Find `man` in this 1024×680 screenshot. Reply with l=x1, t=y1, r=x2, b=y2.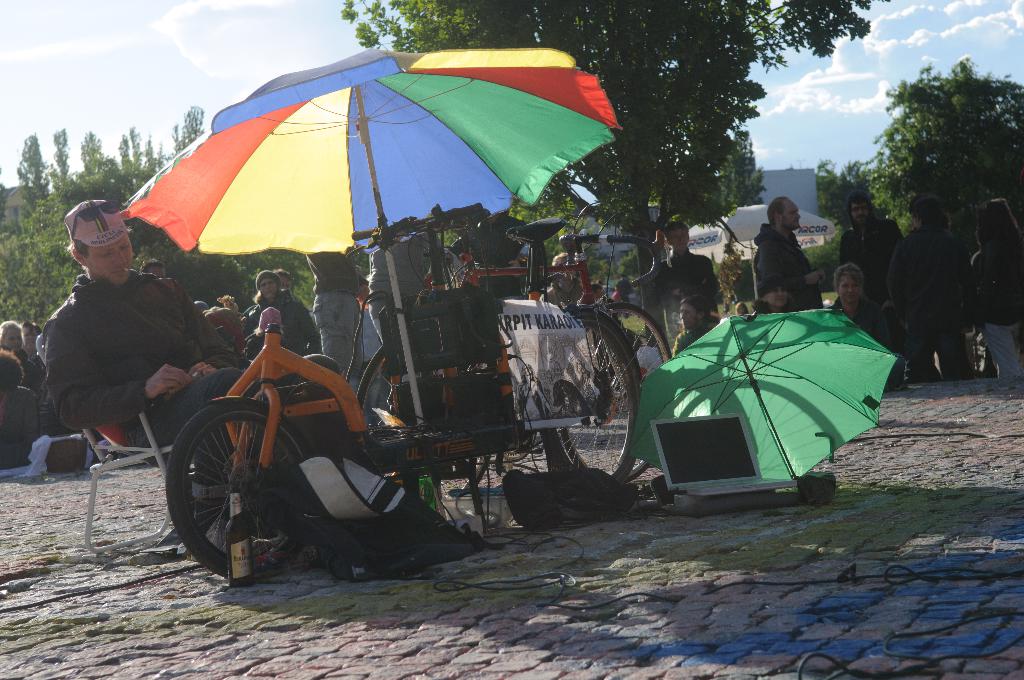
l=751, t=195, r=828, b=303.
